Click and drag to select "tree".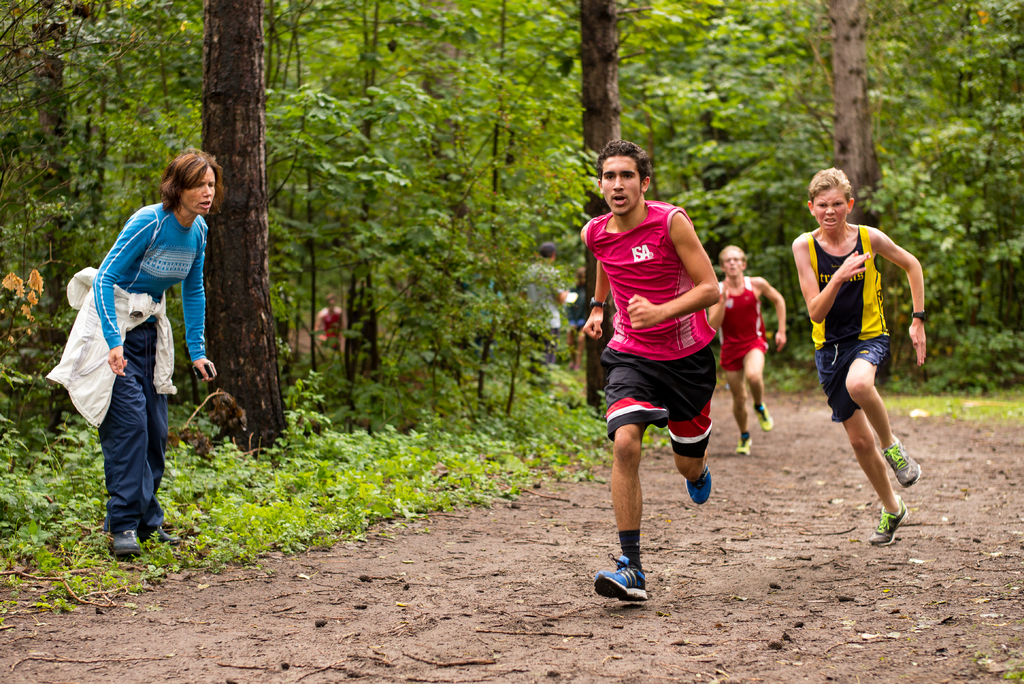
Selection: box(200, 0, 292, 449).
